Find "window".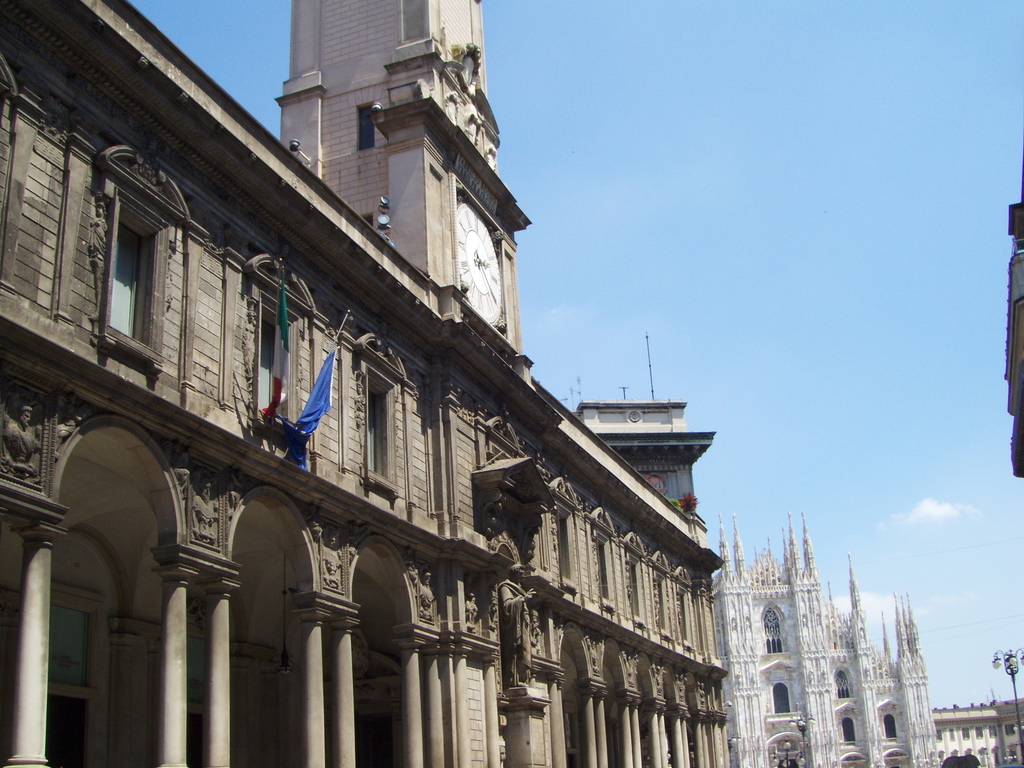
BBox(829, 700, 867, 757).
